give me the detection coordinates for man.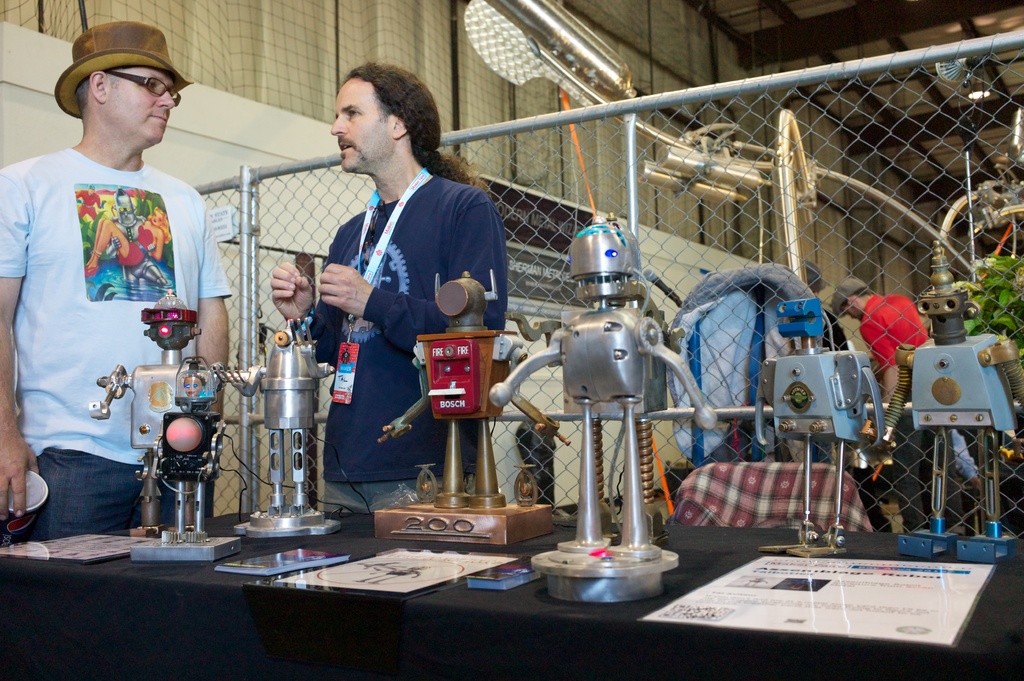
x1=831, y1=276, x2=983, y2=488.
